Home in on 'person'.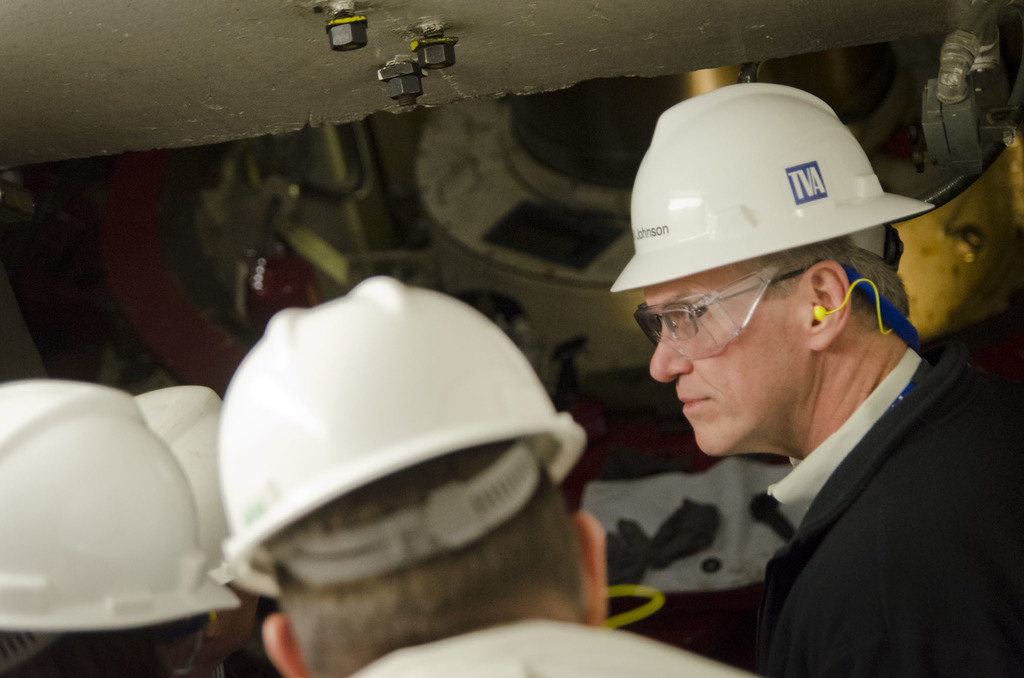
Homed in at select_region(209, 275, 774, 677).
